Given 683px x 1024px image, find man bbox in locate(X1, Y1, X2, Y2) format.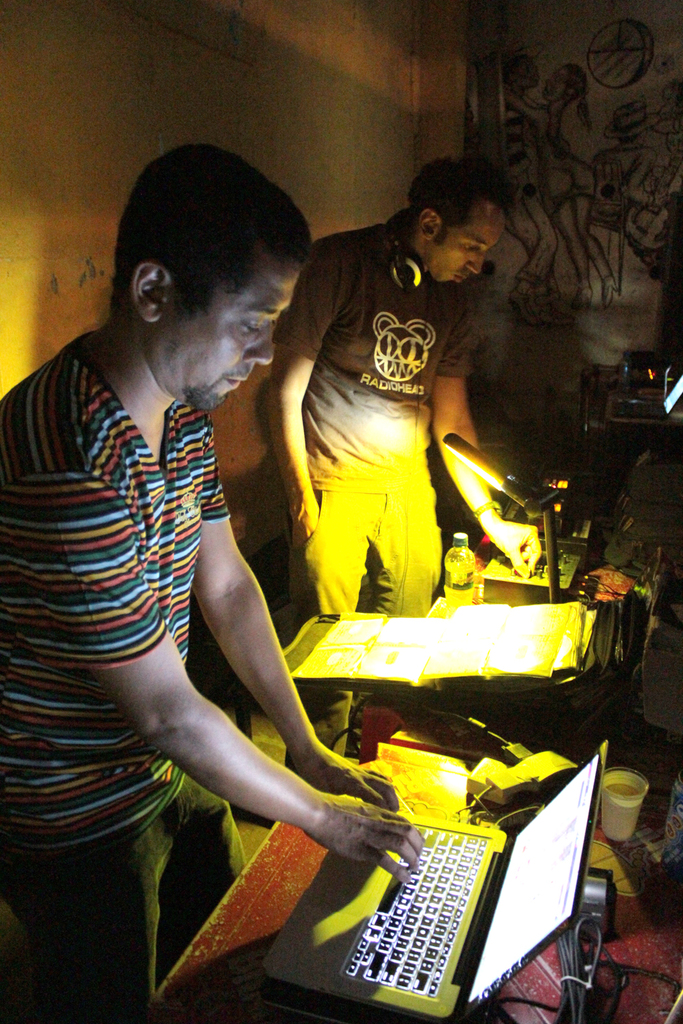
locate(0, 142, 428, 1020).
